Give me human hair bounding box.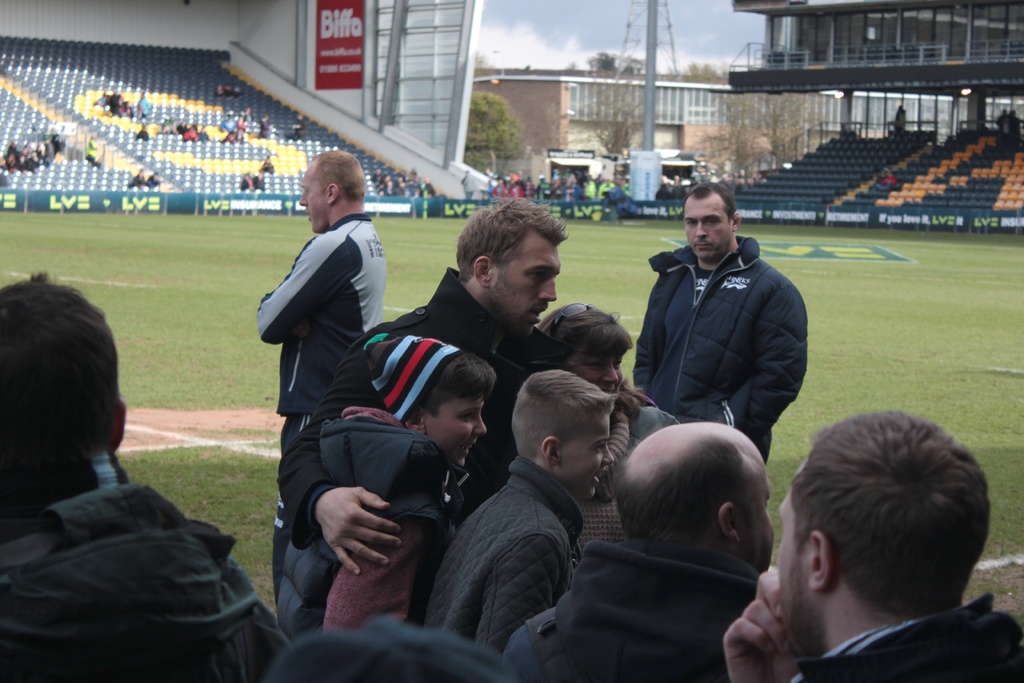
[513, 368, 614, 457].
